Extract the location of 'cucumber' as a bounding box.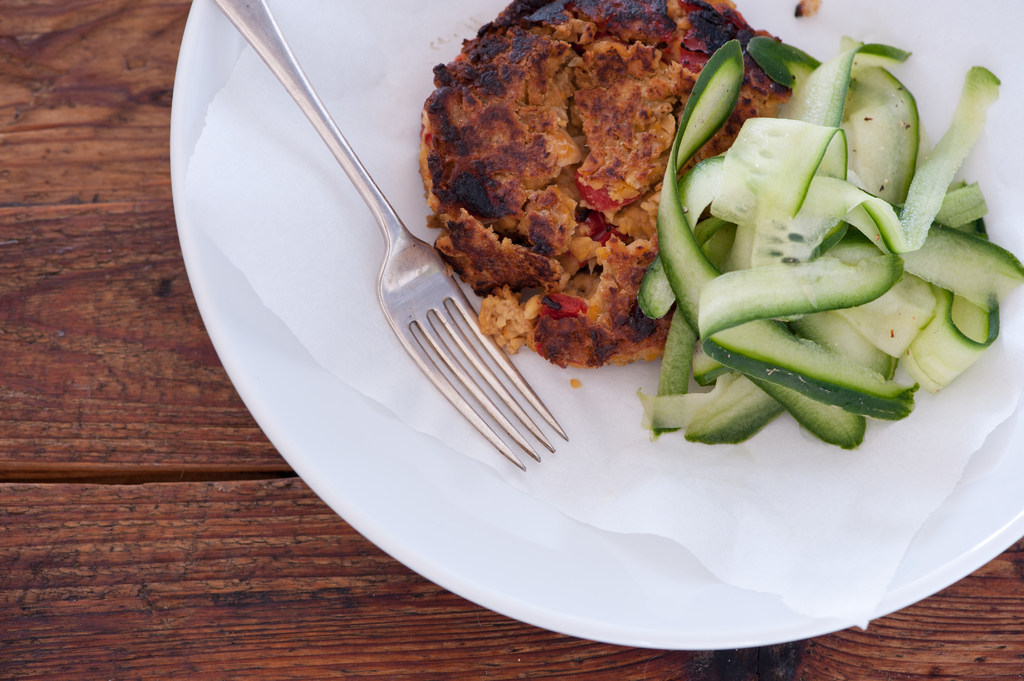
detection(652, 36, 745, 336).
